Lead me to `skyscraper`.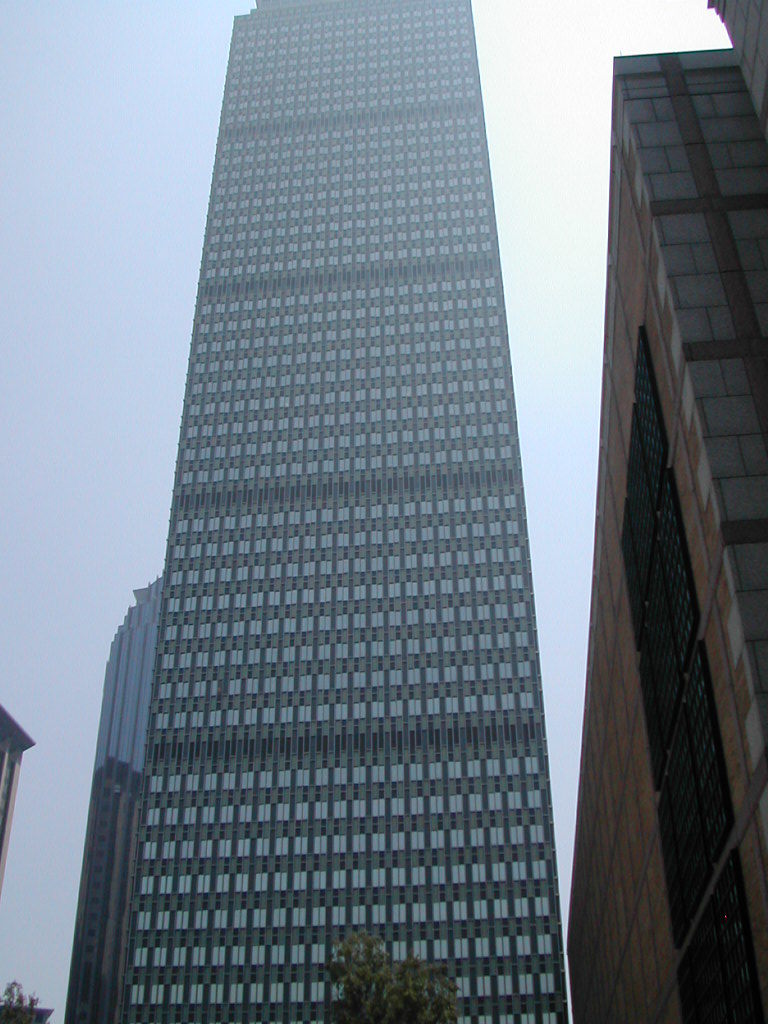
Lead to detection(69, 0, 576, 1023).
